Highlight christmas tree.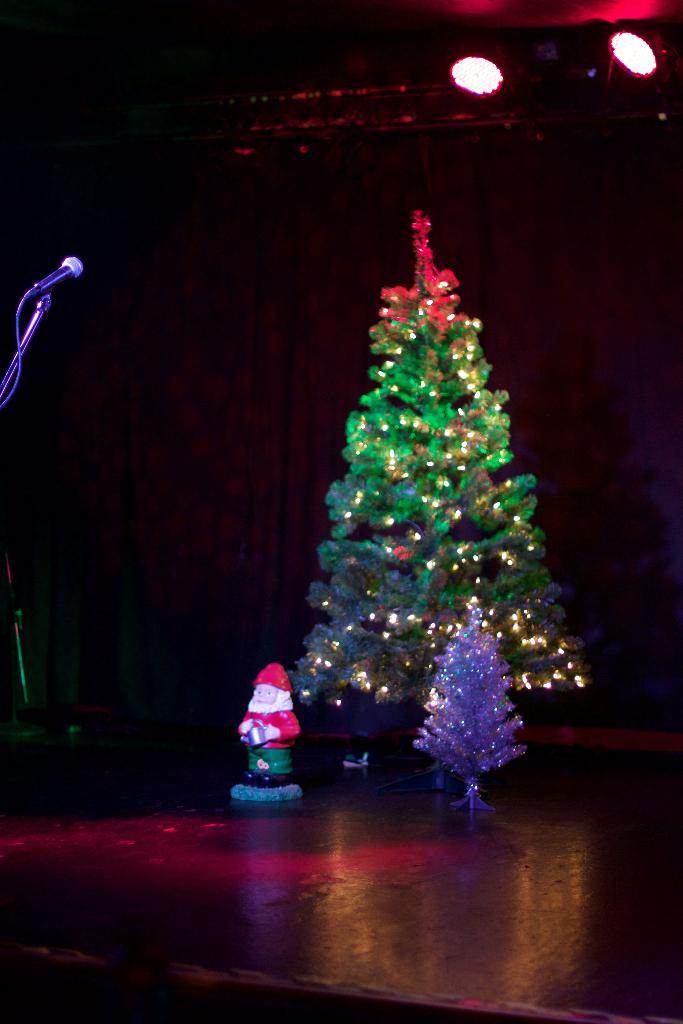
Highlighted region: pyautogui.locateOnScreen(270, 207, 604, 715).
